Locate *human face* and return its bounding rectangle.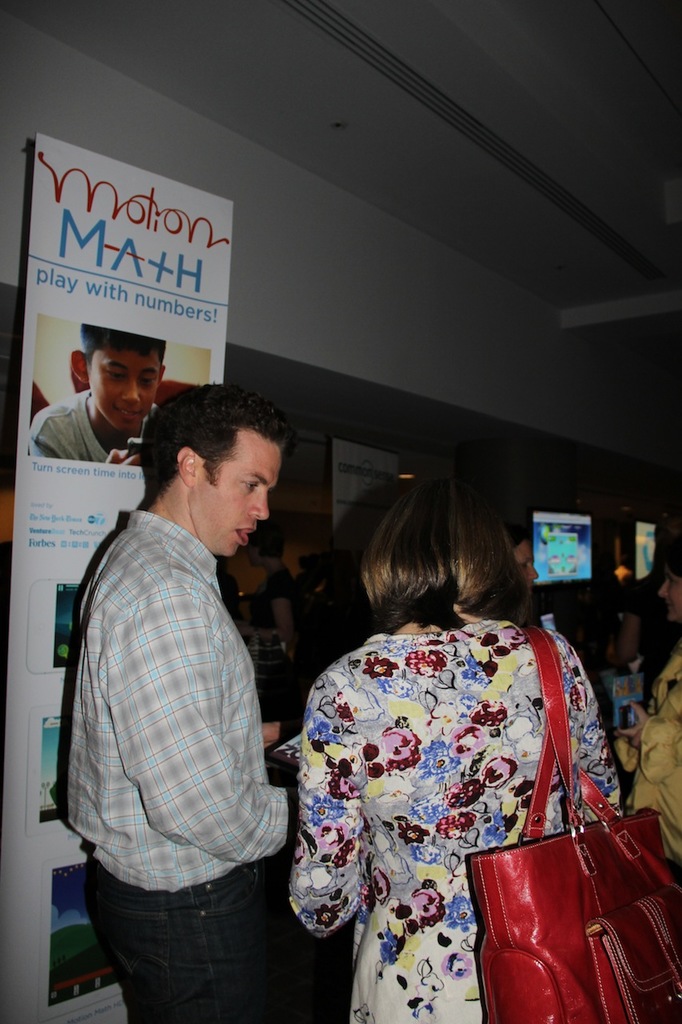
(655, 566, 681, 618).
